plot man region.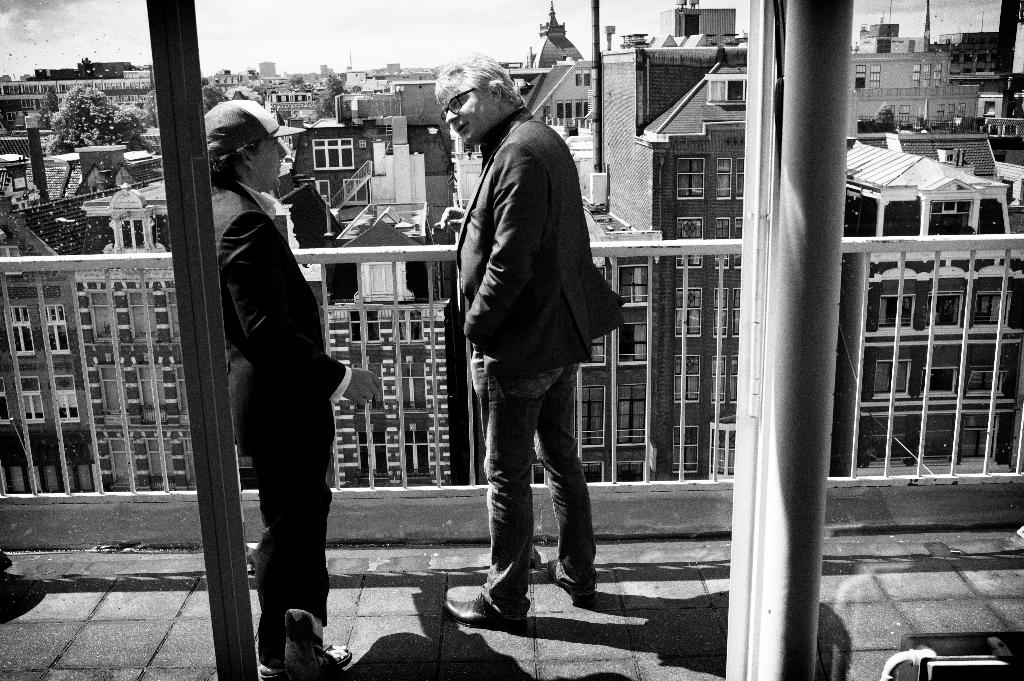
Plotted at box(434, 63, 624, 631).
